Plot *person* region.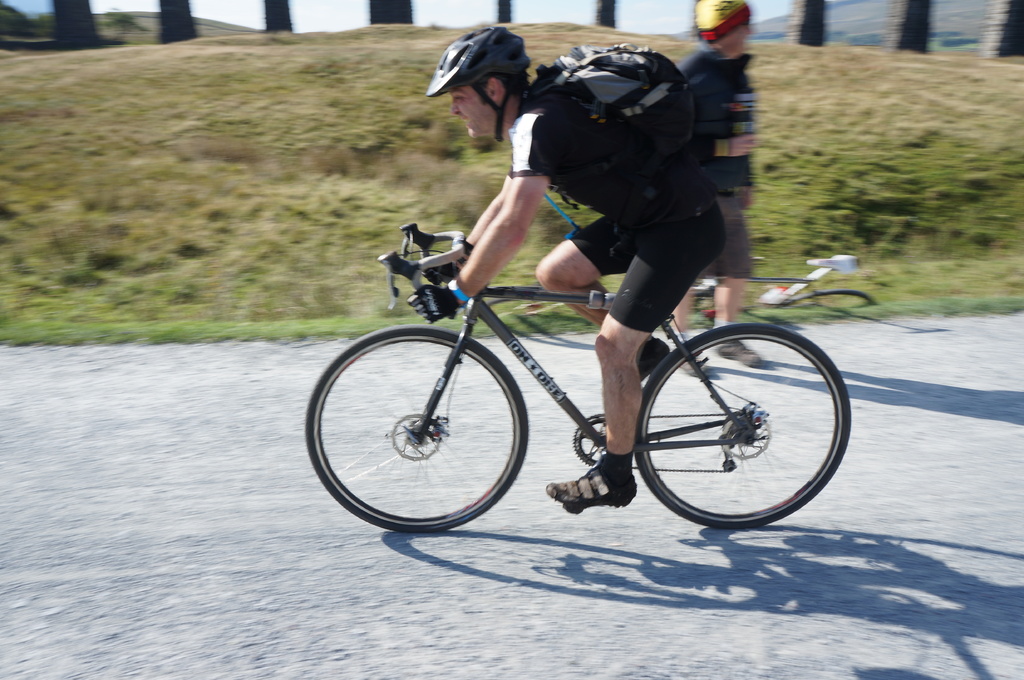
Plotted at BBox(678, 0, 765, 376).
